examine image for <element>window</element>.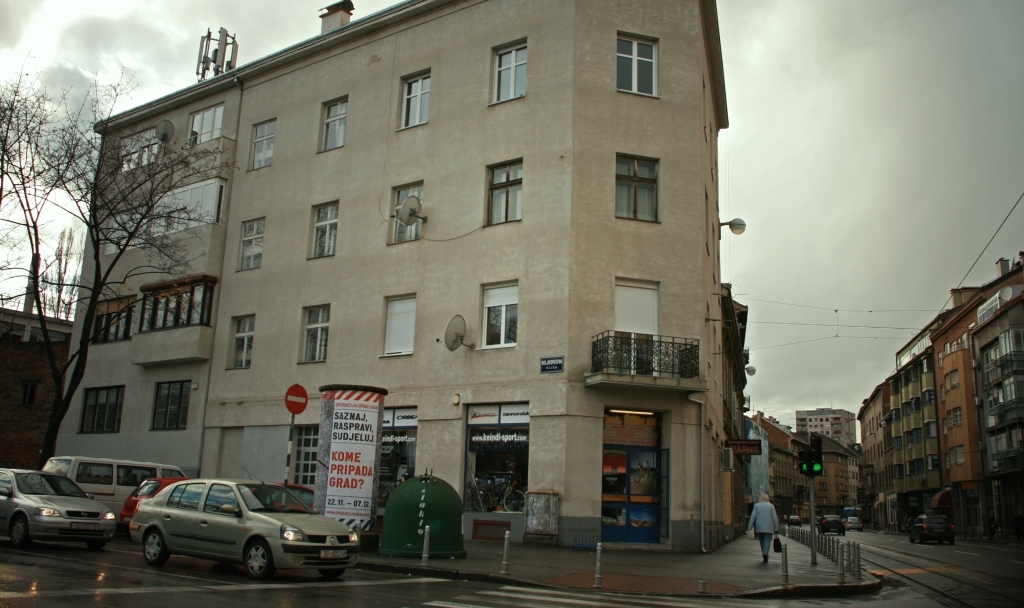
Examination result: [x1=139, y1=278, x2=220, y2=333].
